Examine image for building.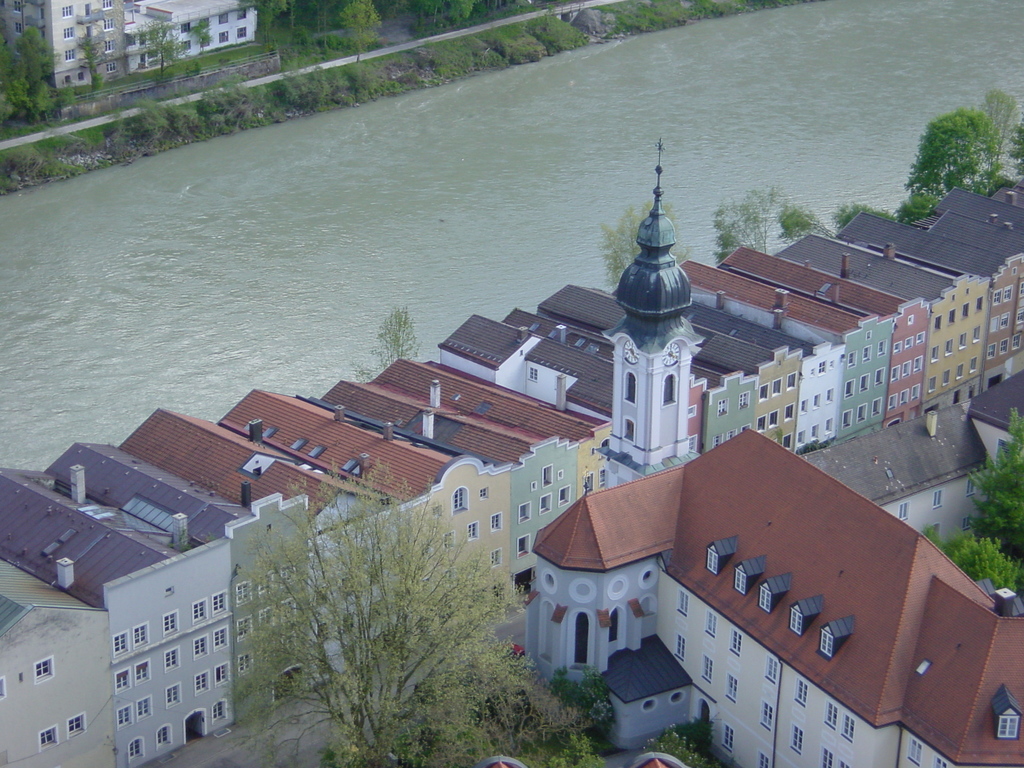
Examination result: [525, 362, 1023, 767].
